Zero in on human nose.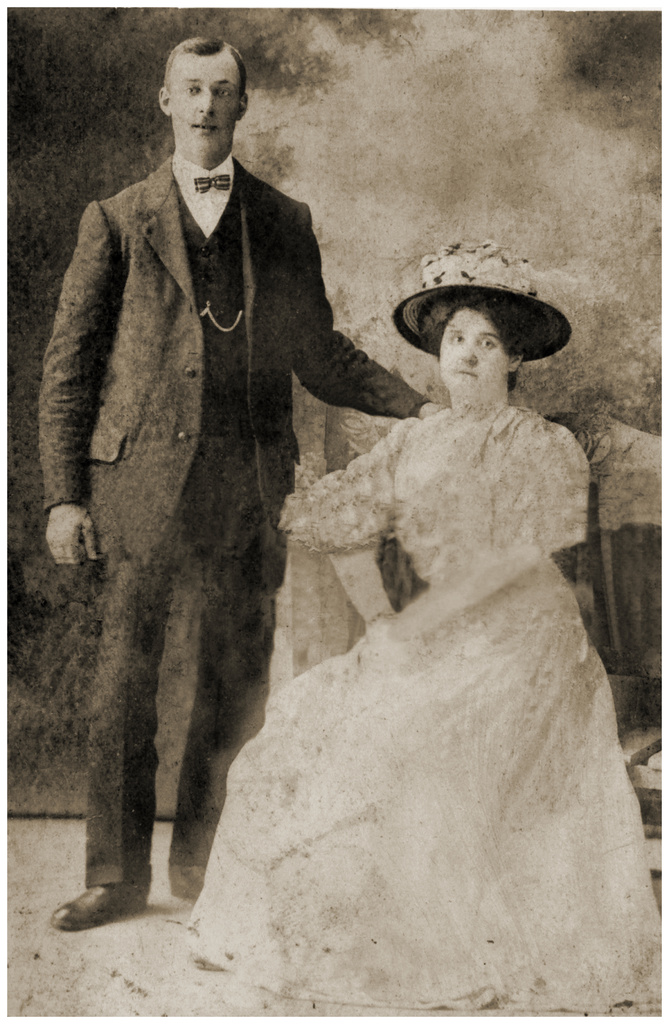
Zeroed in: crop(200, 92, 217, 114).
